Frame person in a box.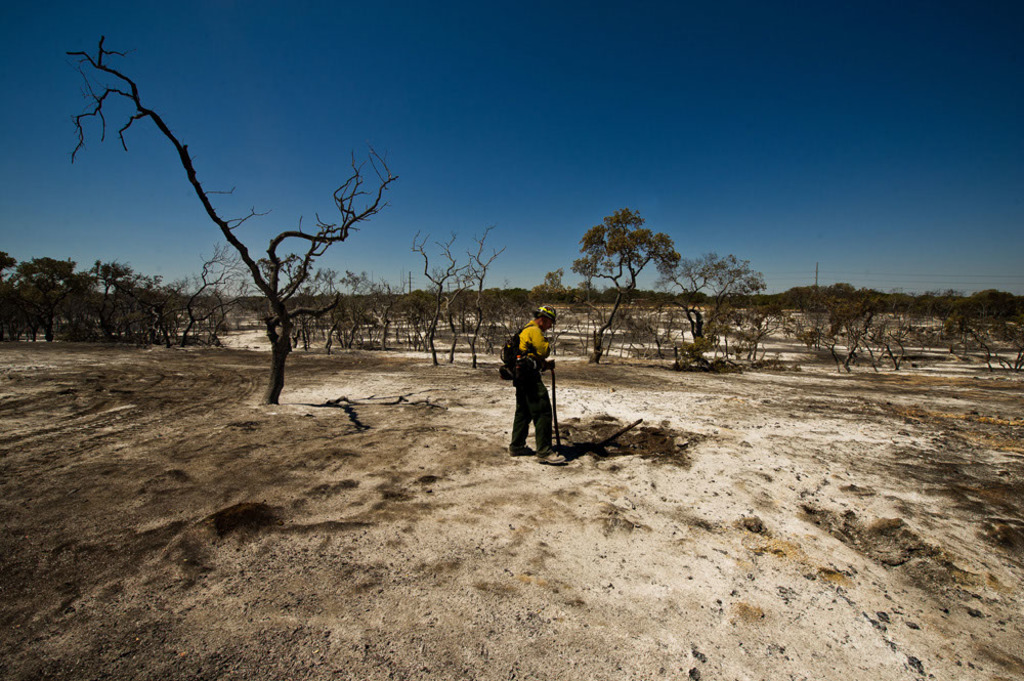
<region>500, 300, 563, 459</region>.
